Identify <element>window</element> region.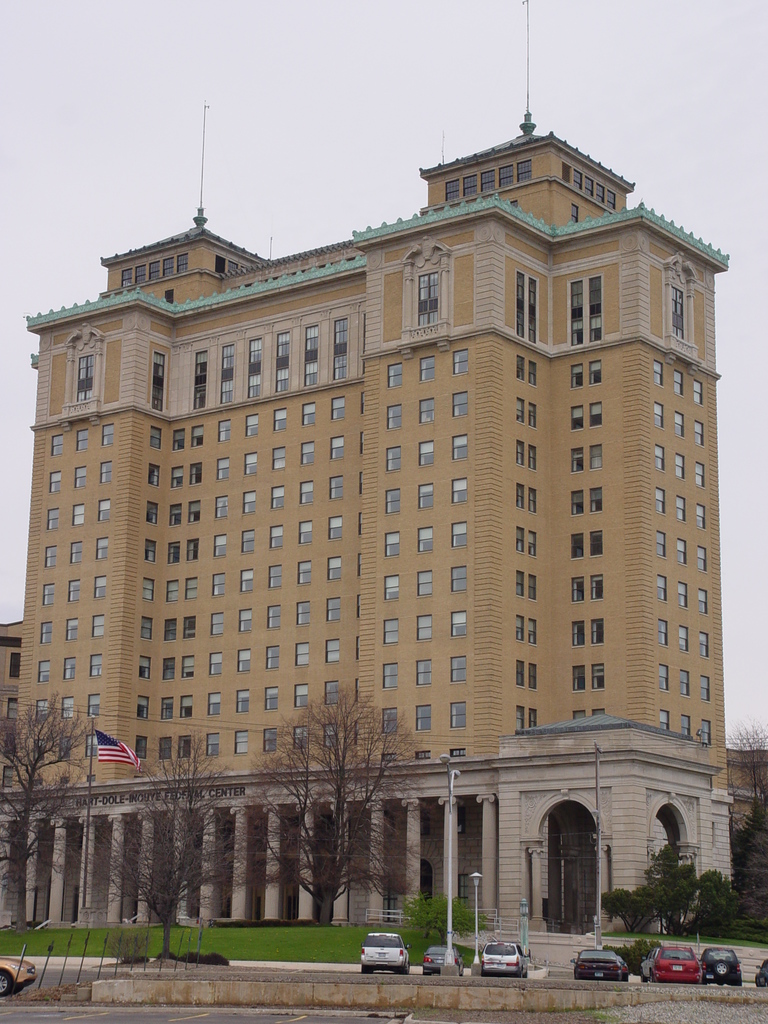
Region: 568, 278, 582, 342.
